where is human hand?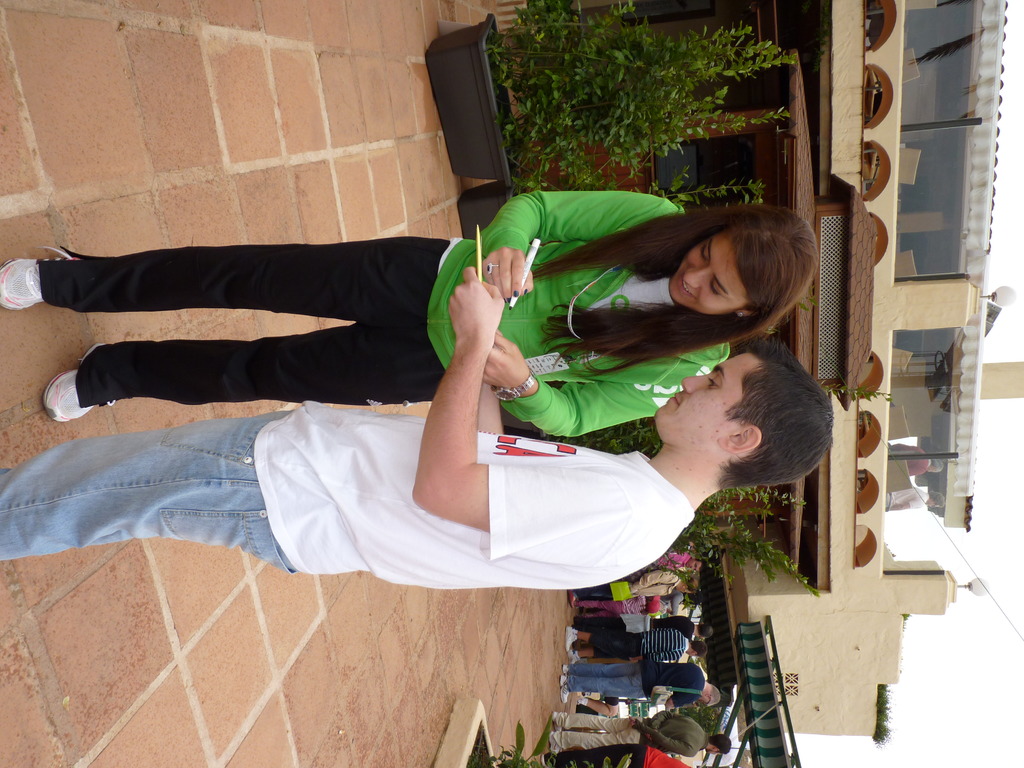
BBox(447, 241, 516, 362).
